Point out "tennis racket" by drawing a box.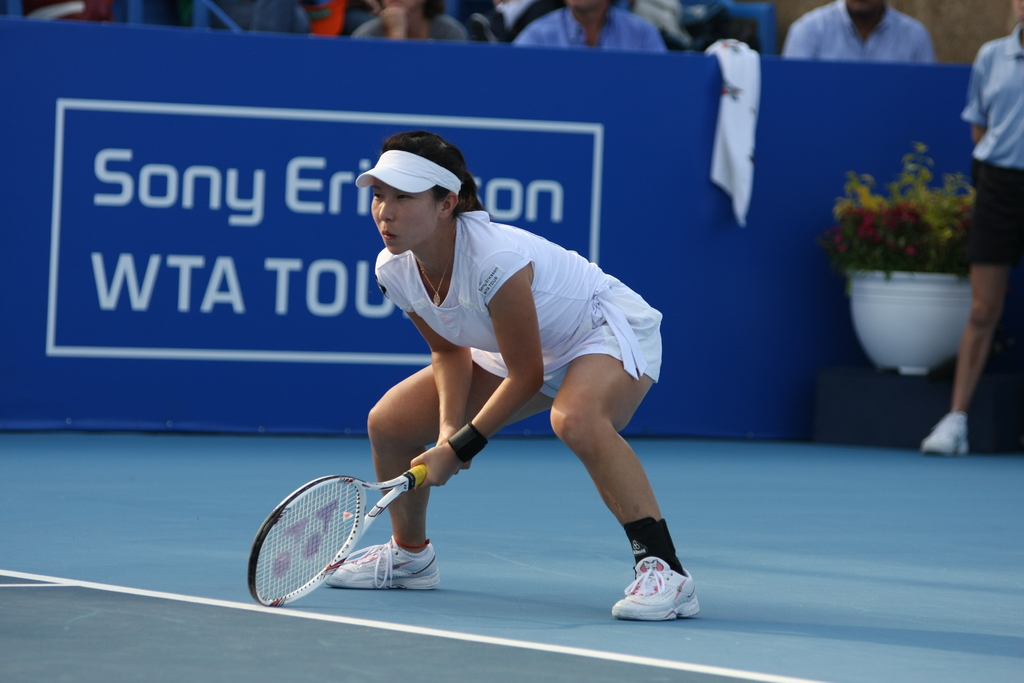
locate(245, 462, 430, 607).
